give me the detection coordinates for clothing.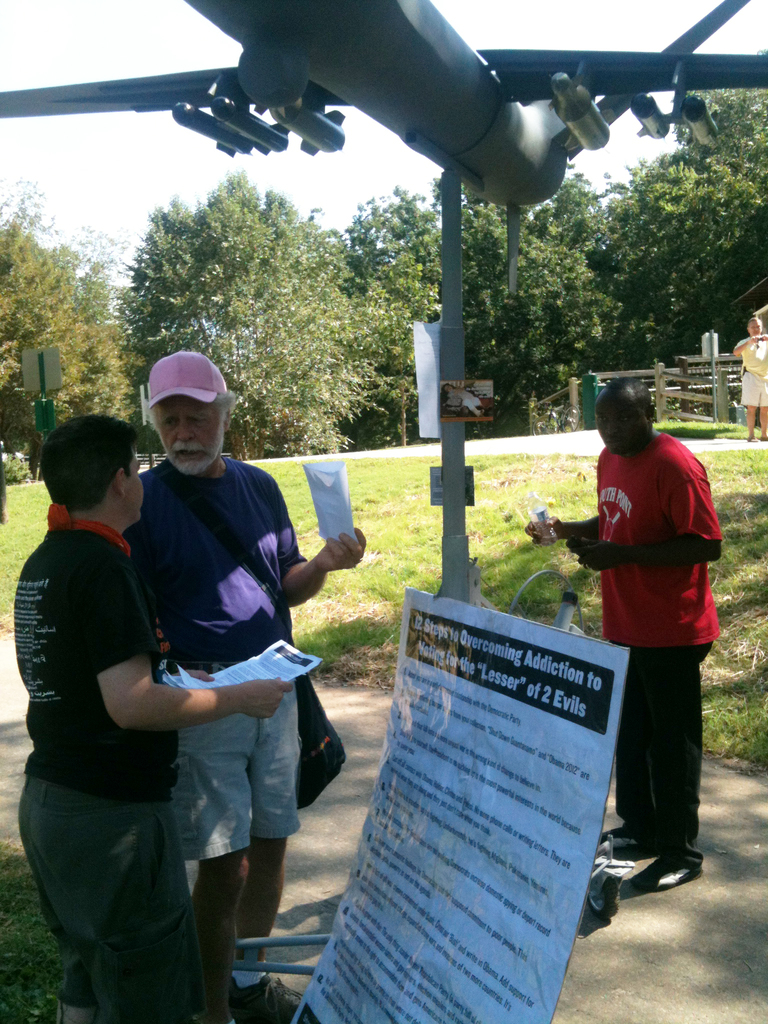
detection(132, 445, 323, 881).
